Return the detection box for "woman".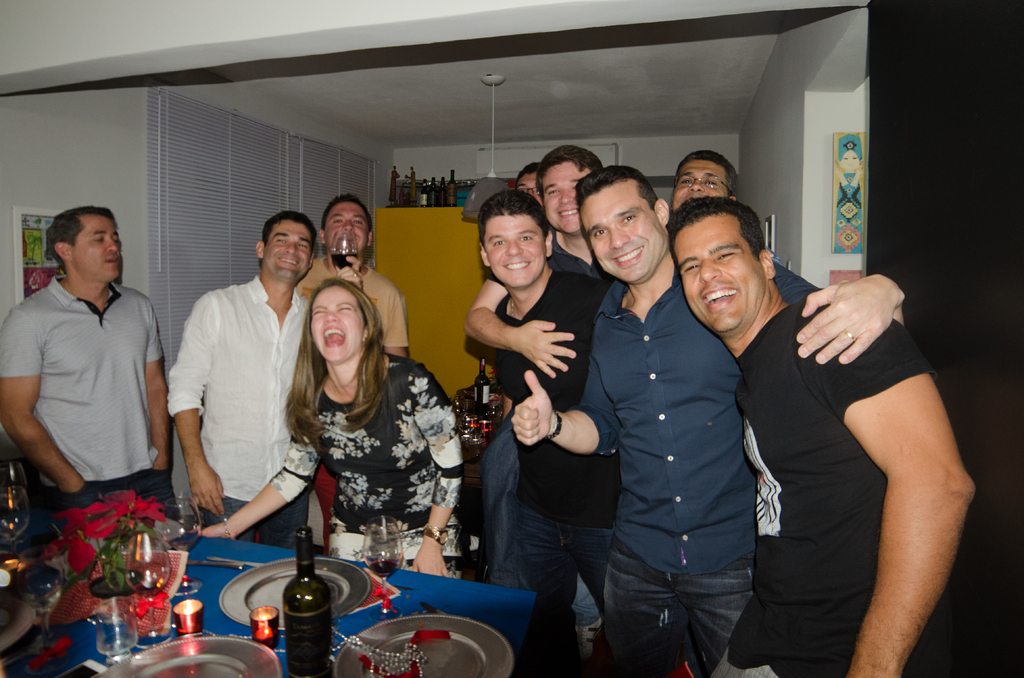
crop(192, 287, 465, 598).
